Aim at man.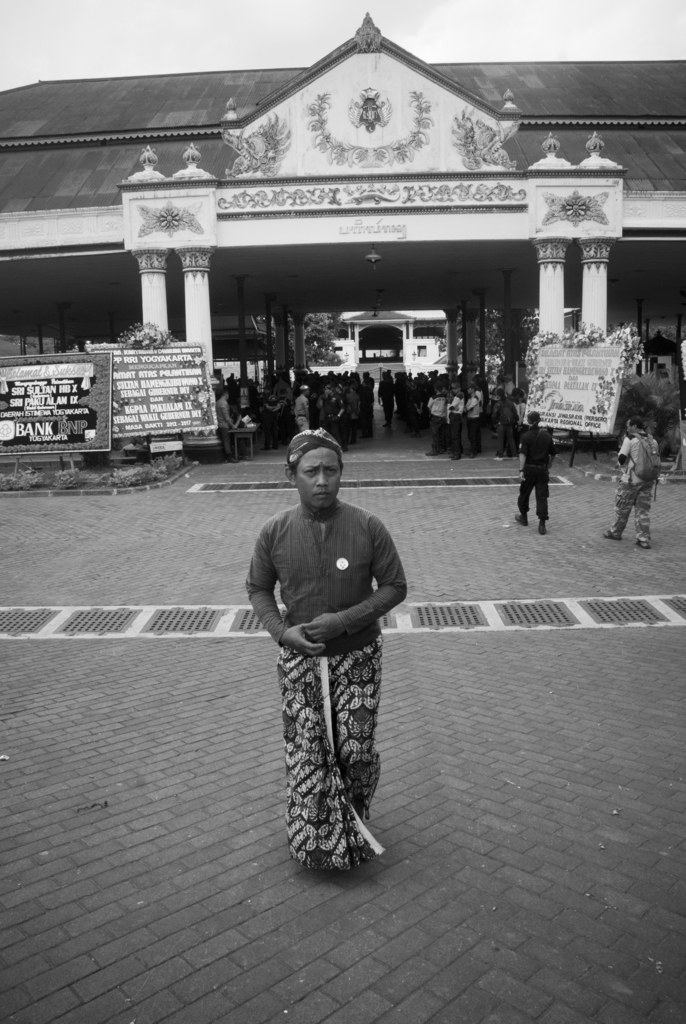
Aimed at pyautogui.locateOnScreen(212, 386, 238, 463).
